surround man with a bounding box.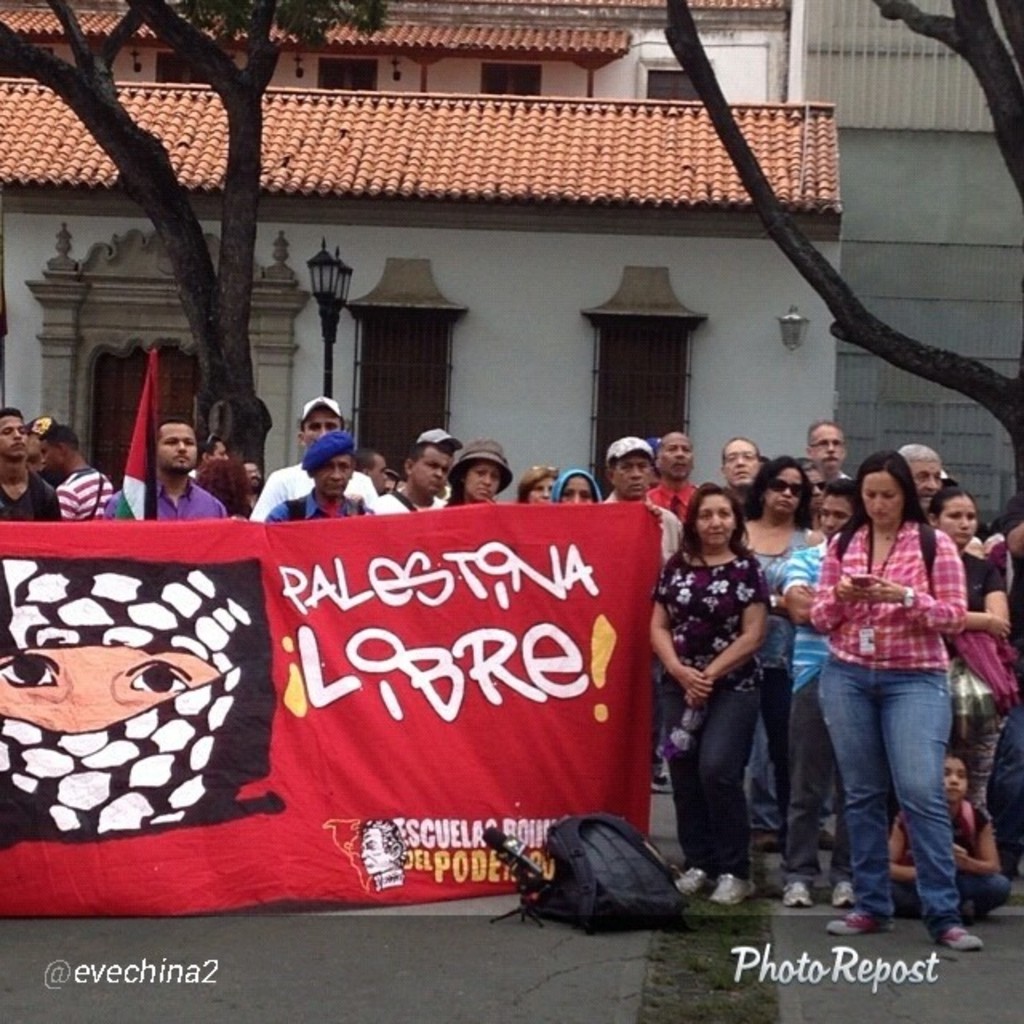
<bbox>235, 459, 267, 522</bbox>.
